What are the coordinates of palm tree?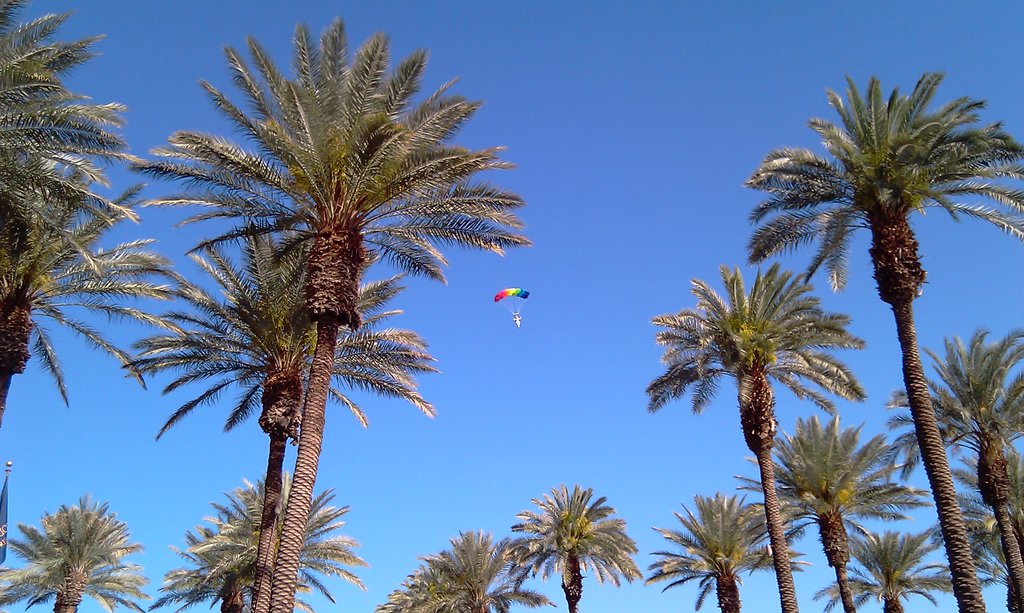
(left=0, top=500, right=131, bottom=612).
